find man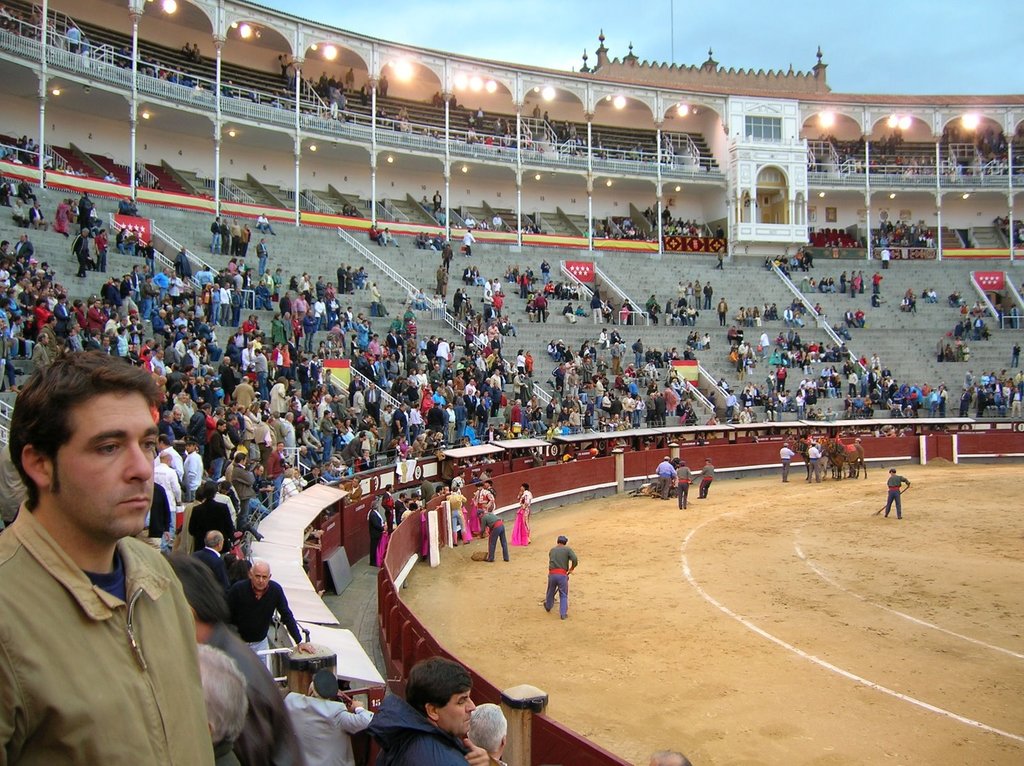
[701,457,716,499]
